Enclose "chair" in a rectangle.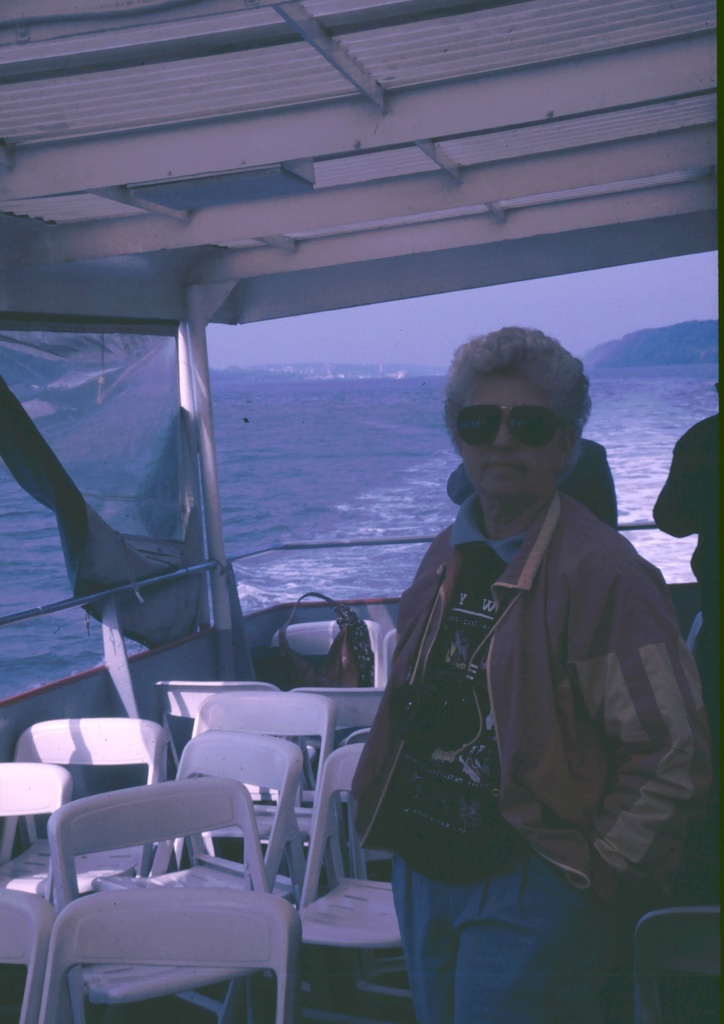
x1=39, y1=884, x2=302, y2=1023.
